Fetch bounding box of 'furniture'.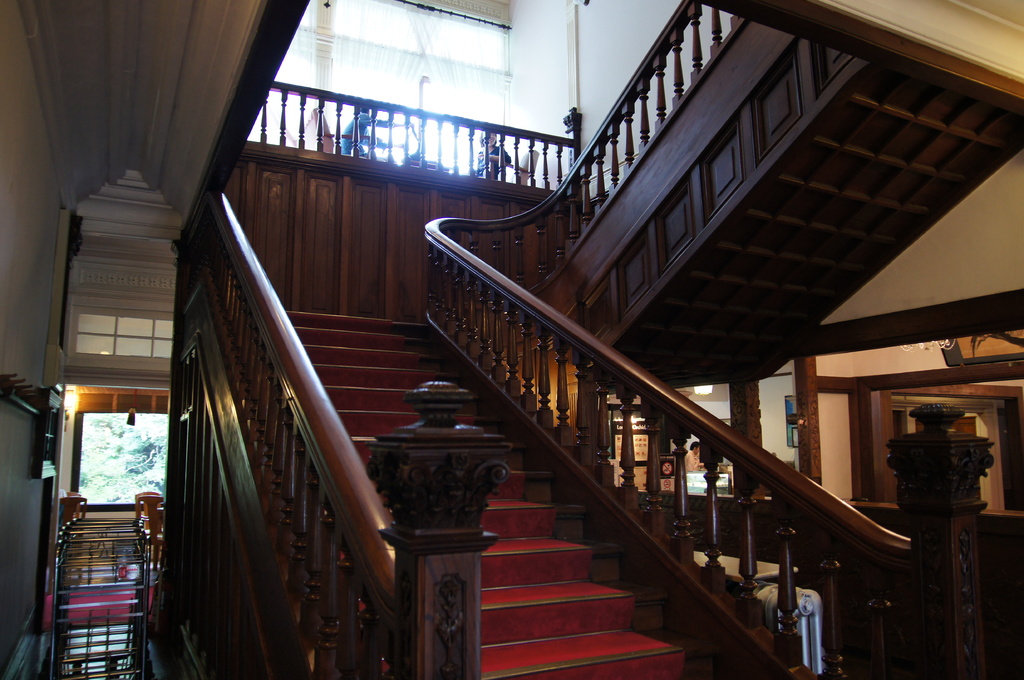
Bbox: (134,496,164,573).
